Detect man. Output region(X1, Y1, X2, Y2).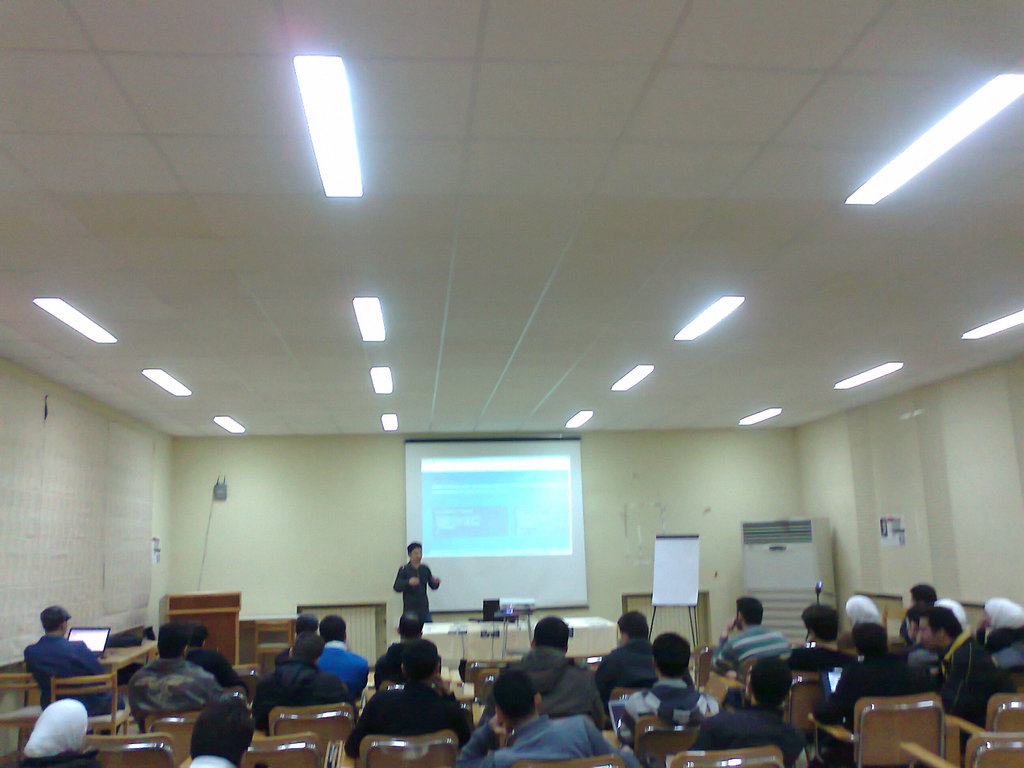
region(253, 632, 357, 735).
